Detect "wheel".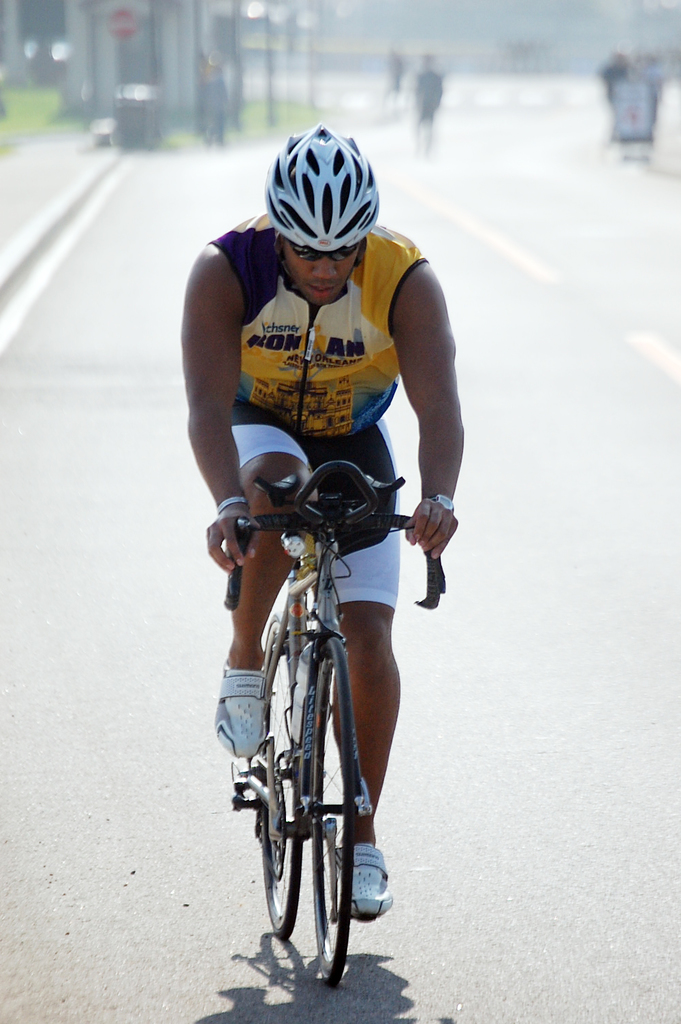
Detected at locate(258, 606, 311, 946).
